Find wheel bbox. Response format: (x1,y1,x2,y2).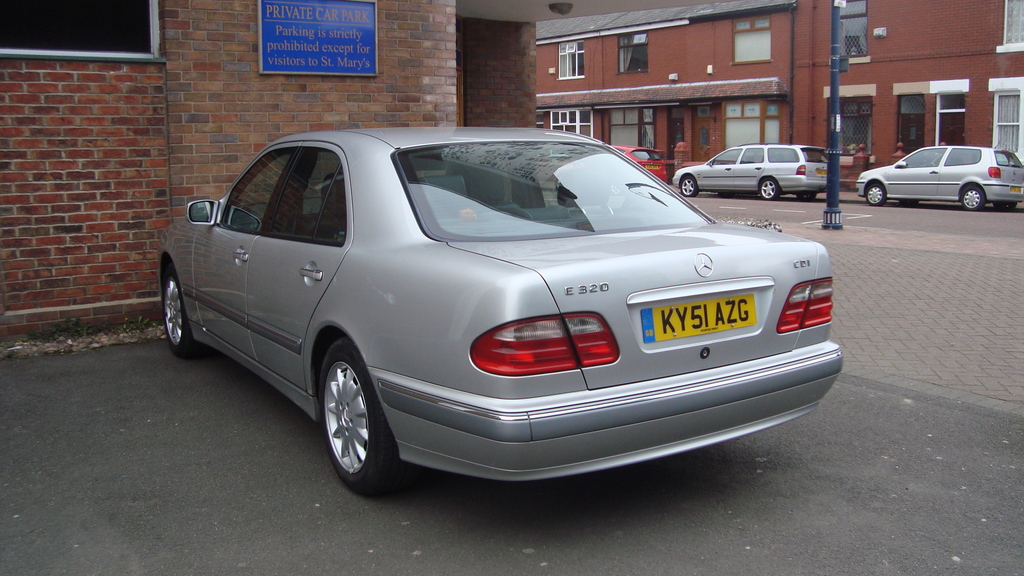
(675,177,695,195).
